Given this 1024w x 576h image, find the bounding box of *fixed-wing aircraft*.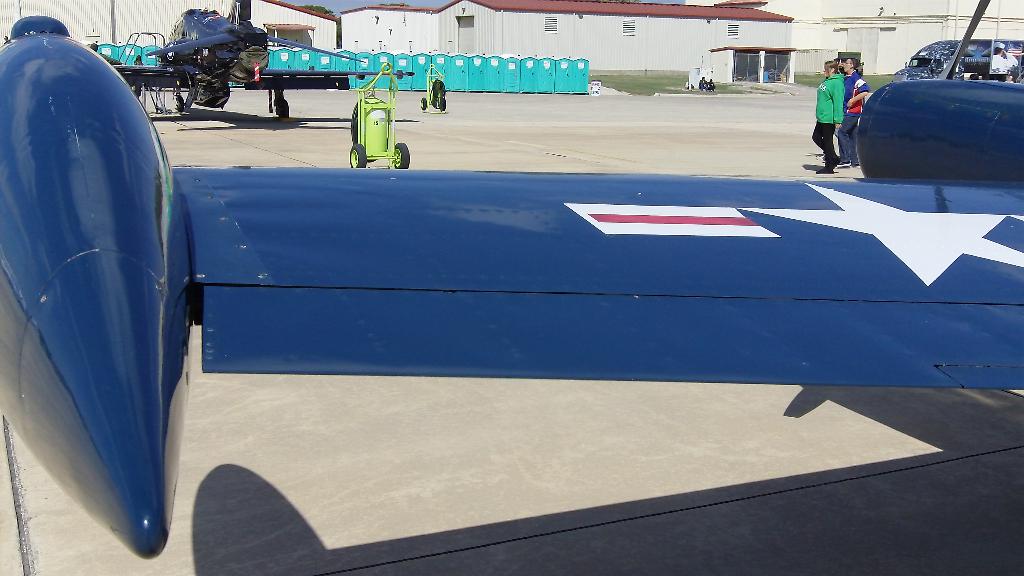
113 0 410 112.
